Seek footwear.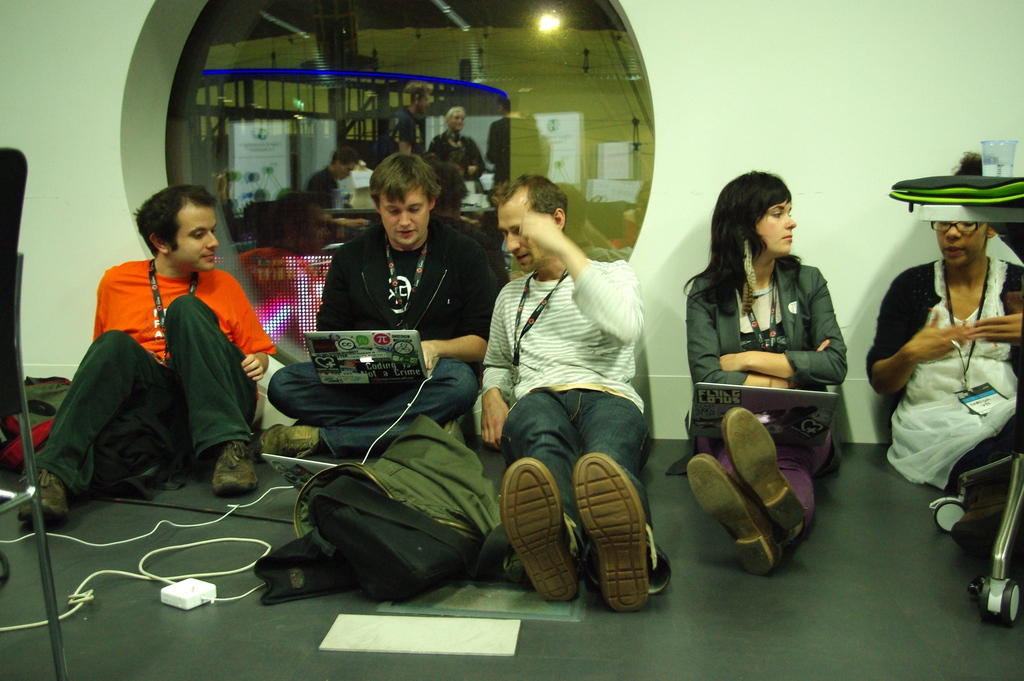
[x1=12, y1=462, x2=75, y2=524].
